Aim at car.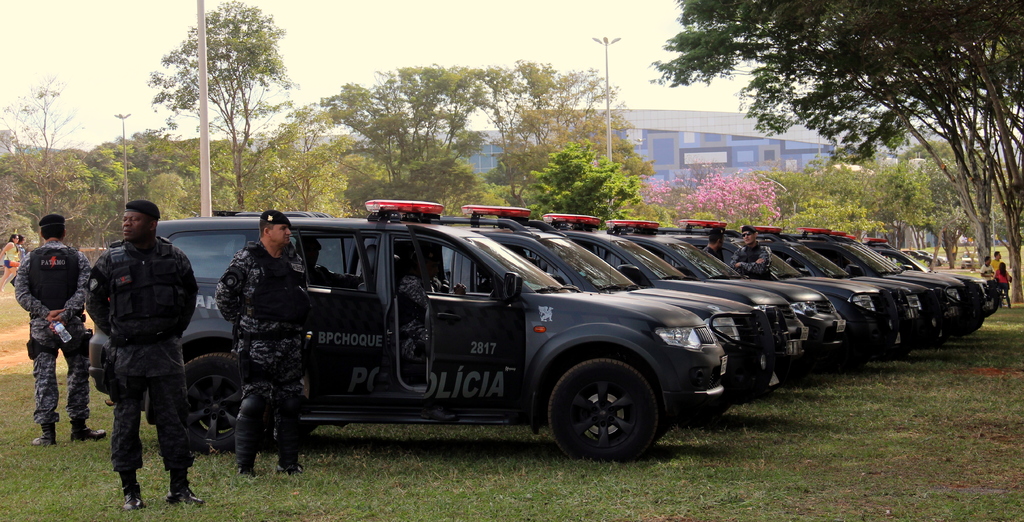
Aimed at x1=961, y1=249, x2=980, y2=267.
